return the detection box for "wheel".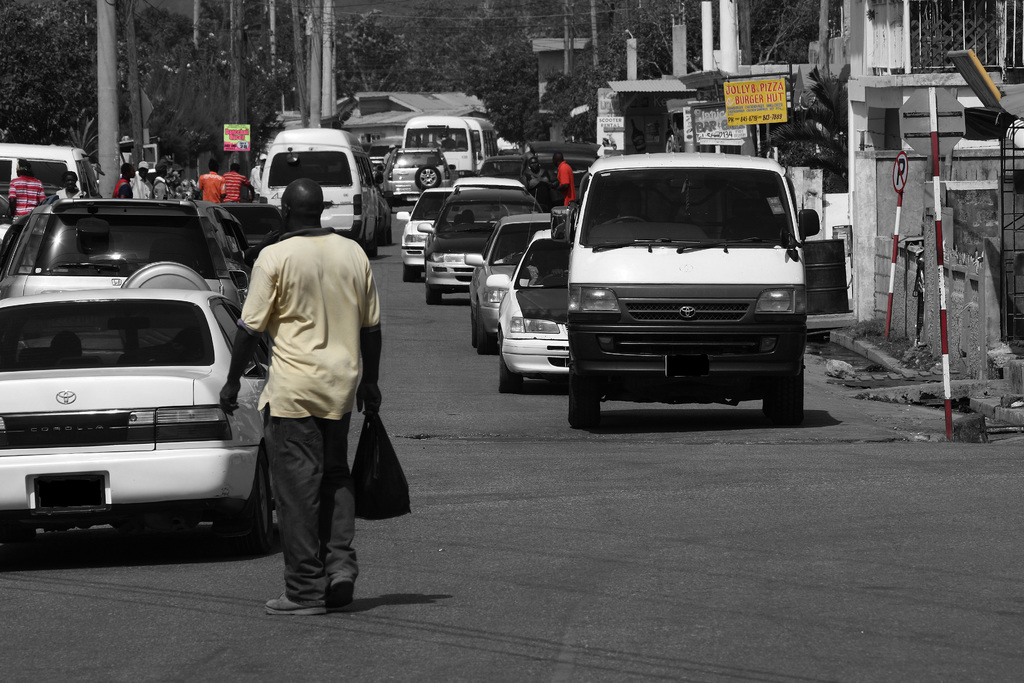
[x1=387, y1=199, x2=394, y2=211].
